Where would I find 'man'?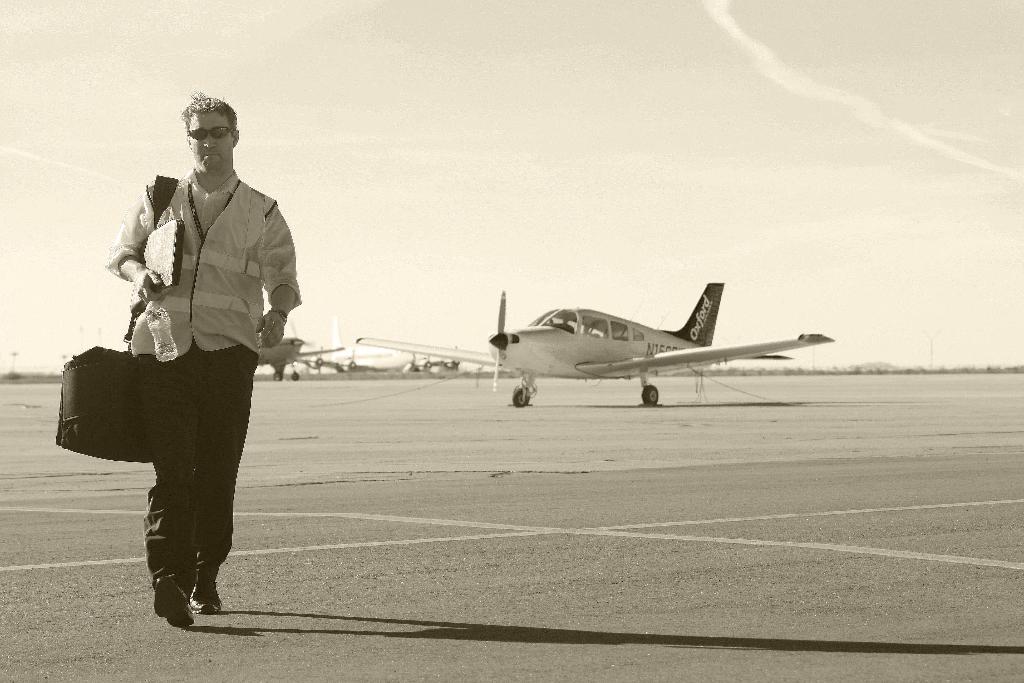
At x1=103 y1=93 x2=306 y2=627.
